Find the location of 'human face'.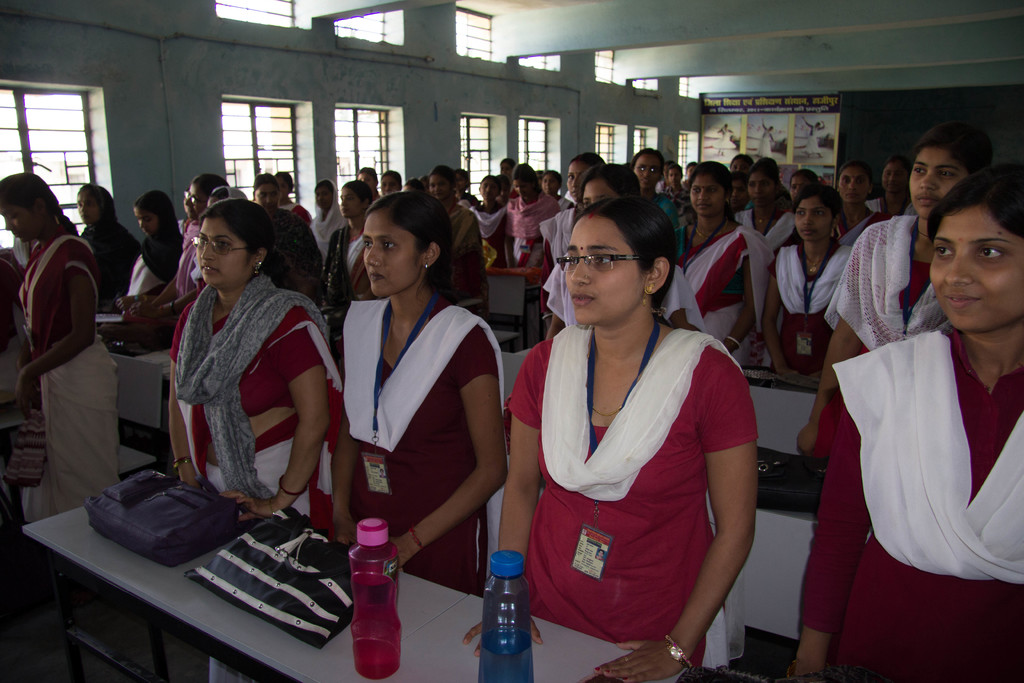
Location: bbox(634, 154, 662, 190).
